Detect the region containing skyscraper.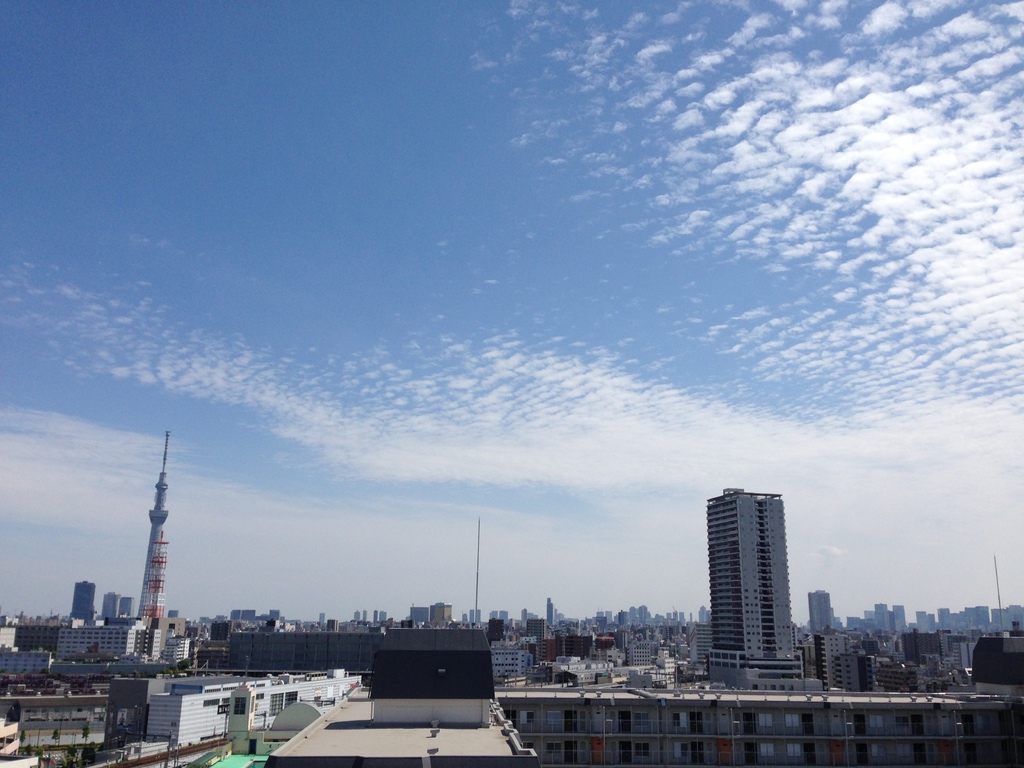
<region>705, 484, 796, 660</region>.
